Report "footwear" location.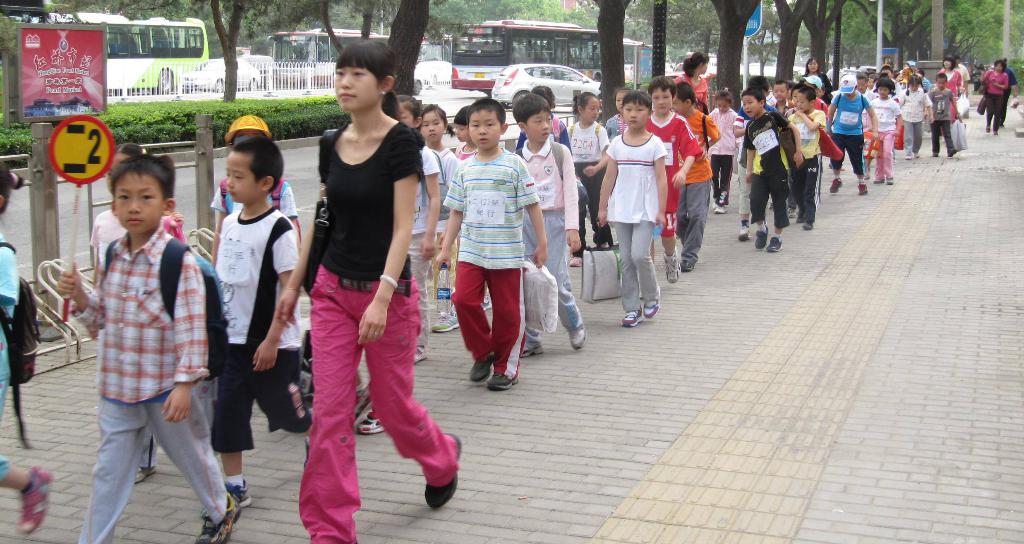
Report: bbox=[932, 153, 939, 159].
